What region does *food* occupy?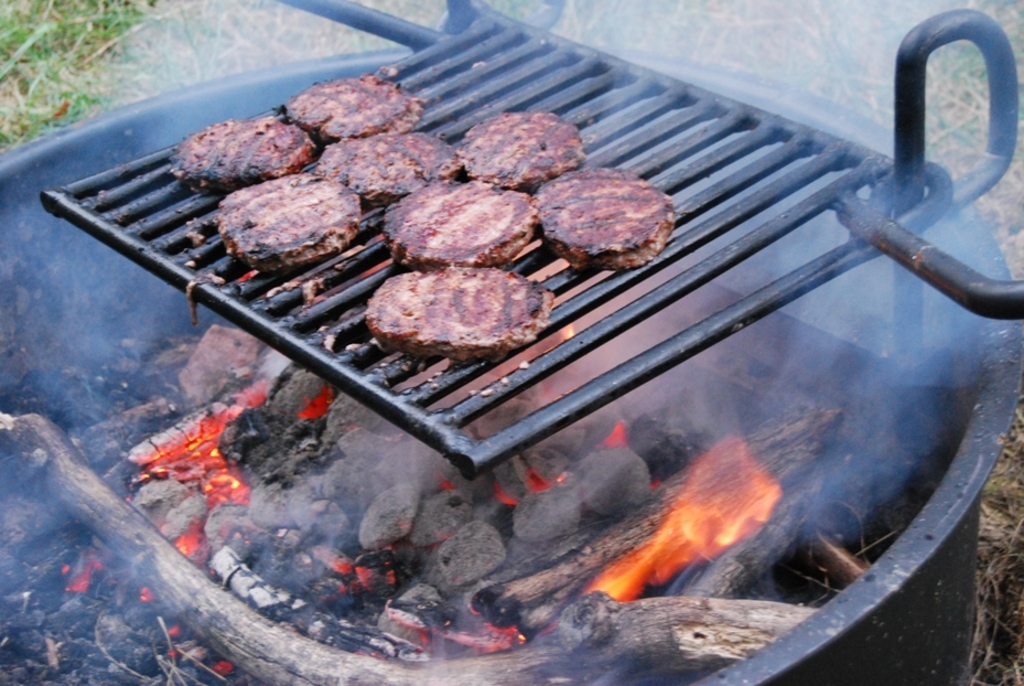
select_region(213, 171, 364, 272).
